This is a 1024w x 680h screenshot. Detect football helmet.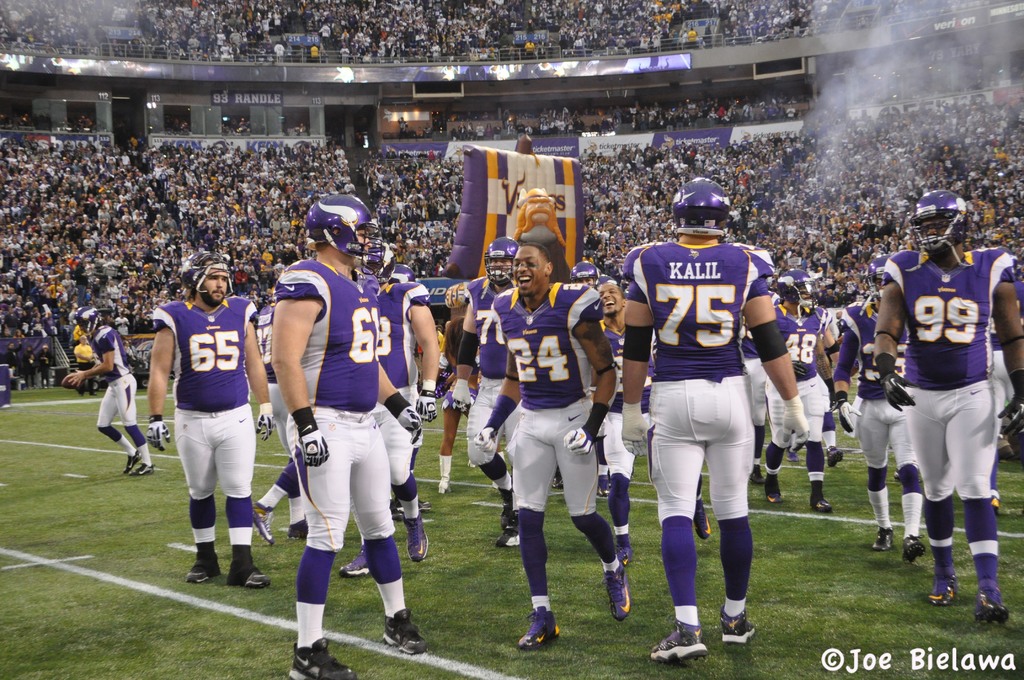
bbox=(296, 194, 398, 273).
